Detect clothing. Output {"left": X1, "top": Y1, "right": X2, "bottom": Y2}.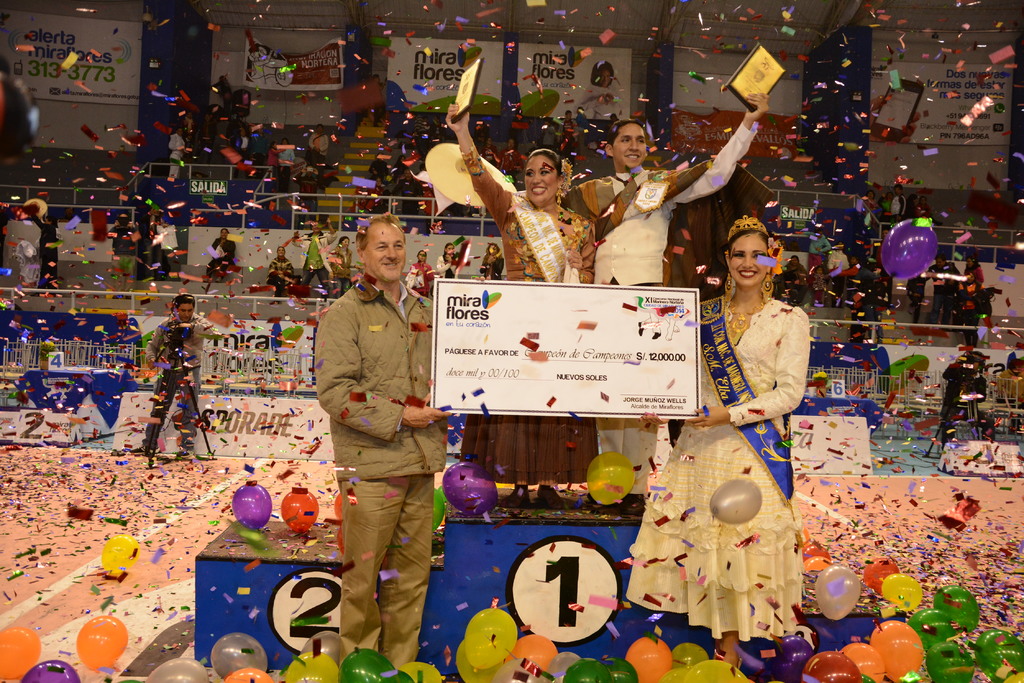
{"left": 436, "top": 252, "right": 460, "bottom": 280}.
